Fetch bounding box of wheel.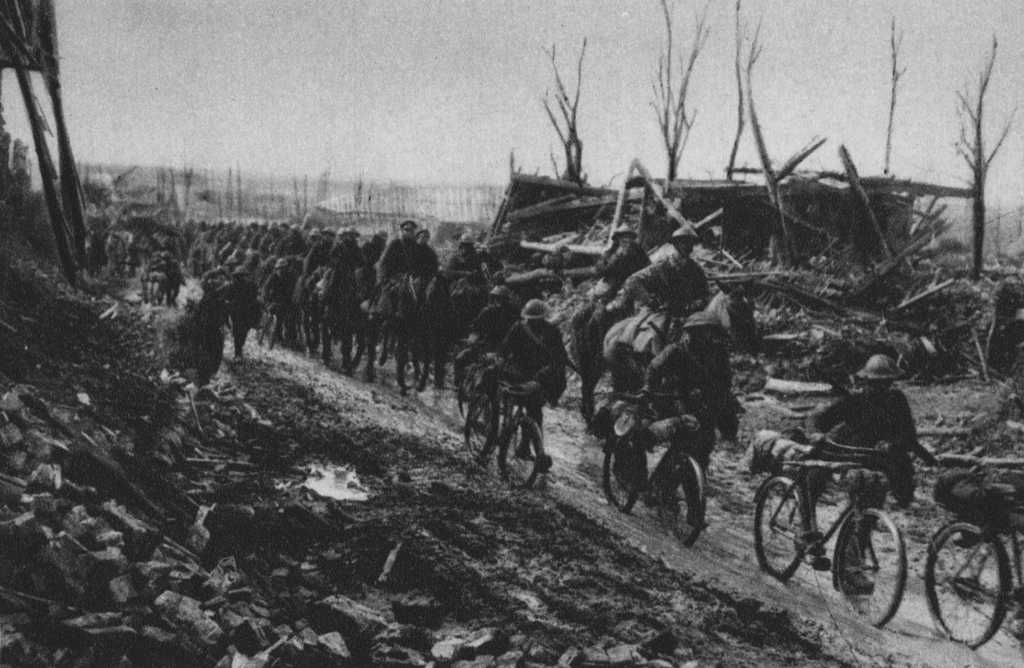
Bbox: 465/393/497/459.
